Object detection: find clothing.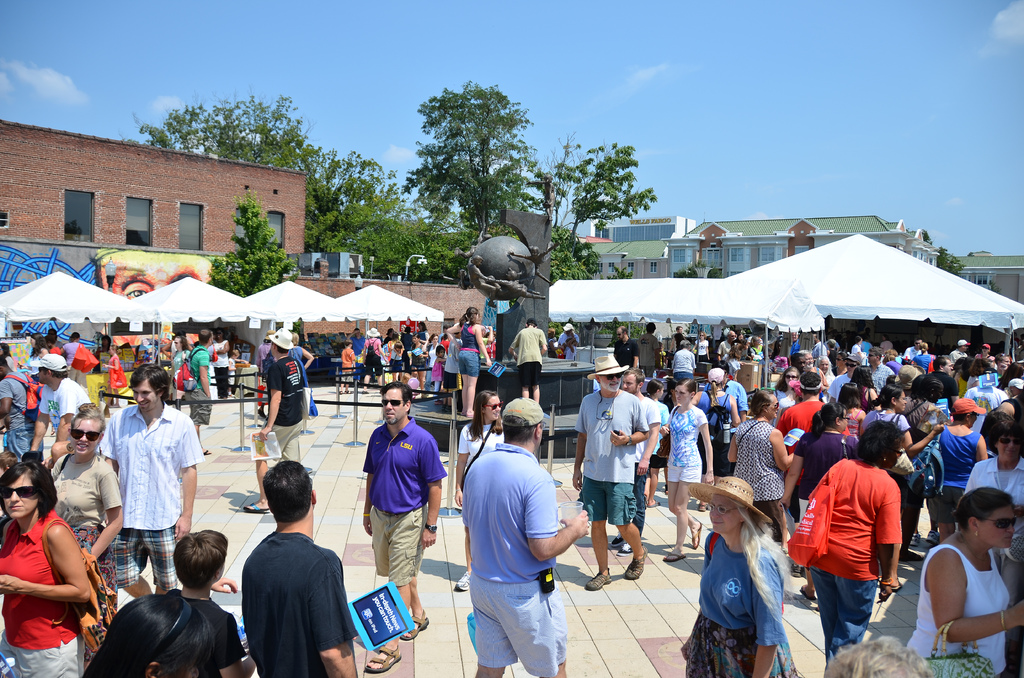
left=778, top=401, right=826, bottom=448.
